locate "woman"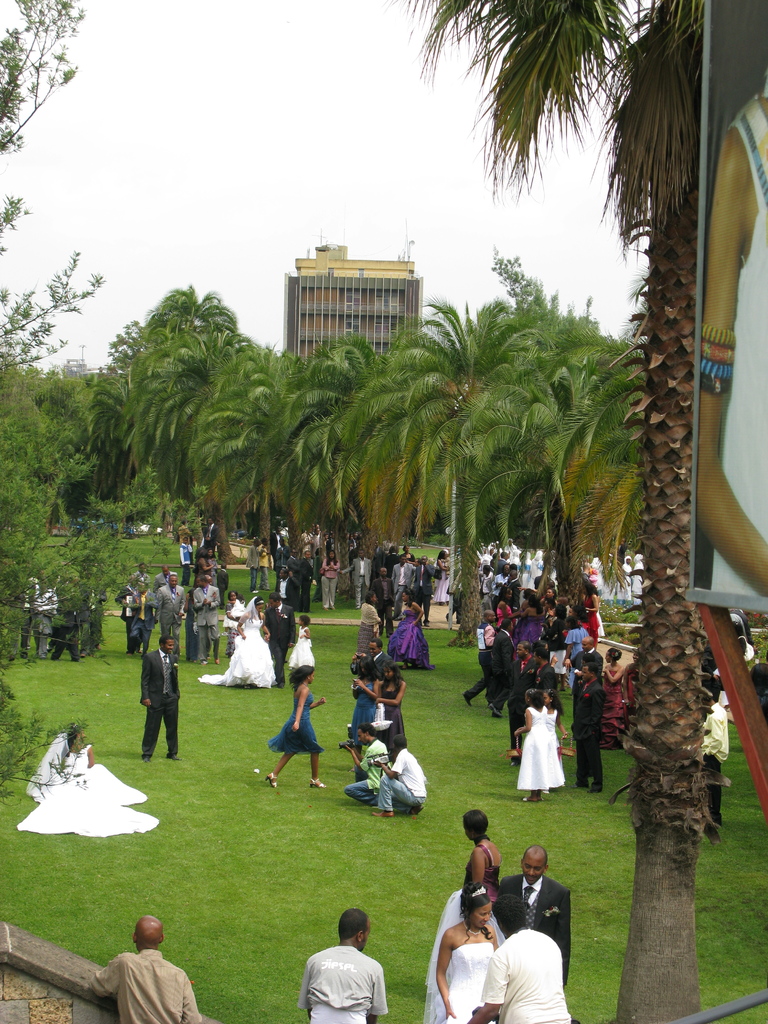
(left=621, top=643, right=641, bottom=710)
